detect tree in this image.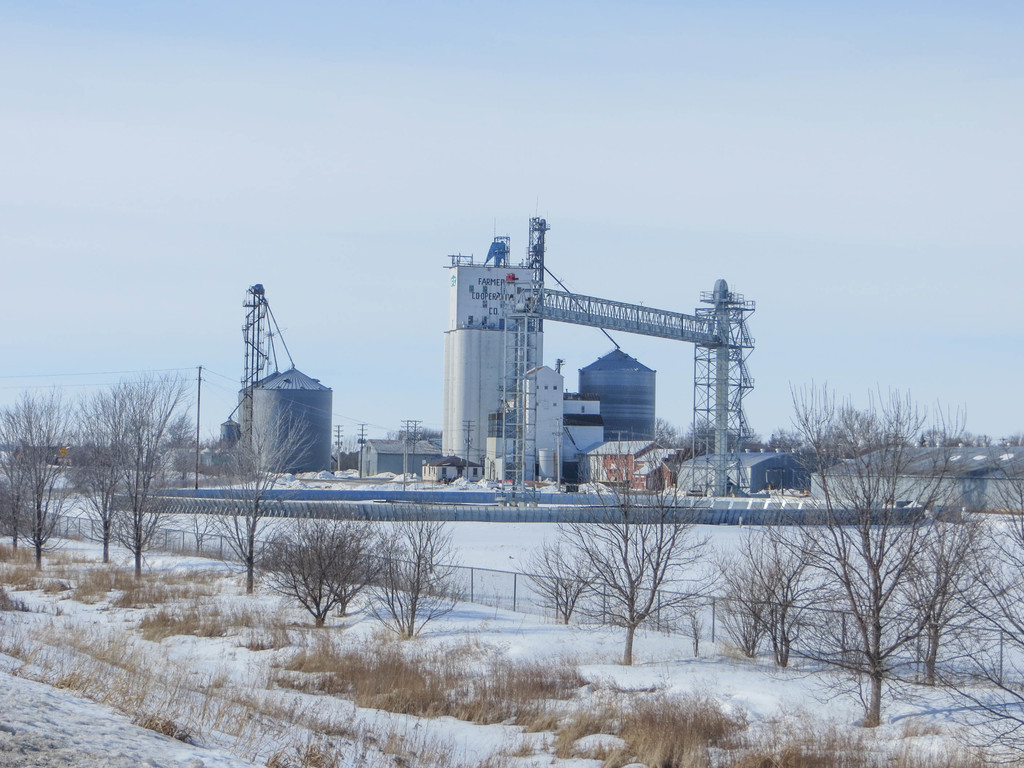
Detection: Rect(190, 400, 323, 590).
